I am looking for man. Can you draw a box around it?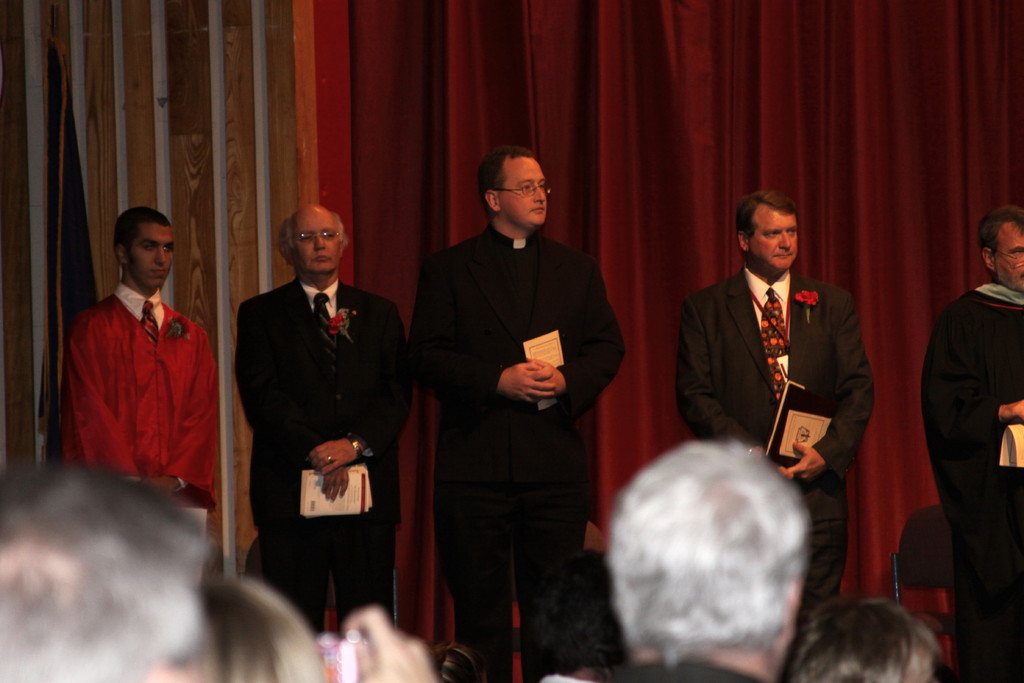
Sure, the bounding box is [0, 467, 221, 682].
